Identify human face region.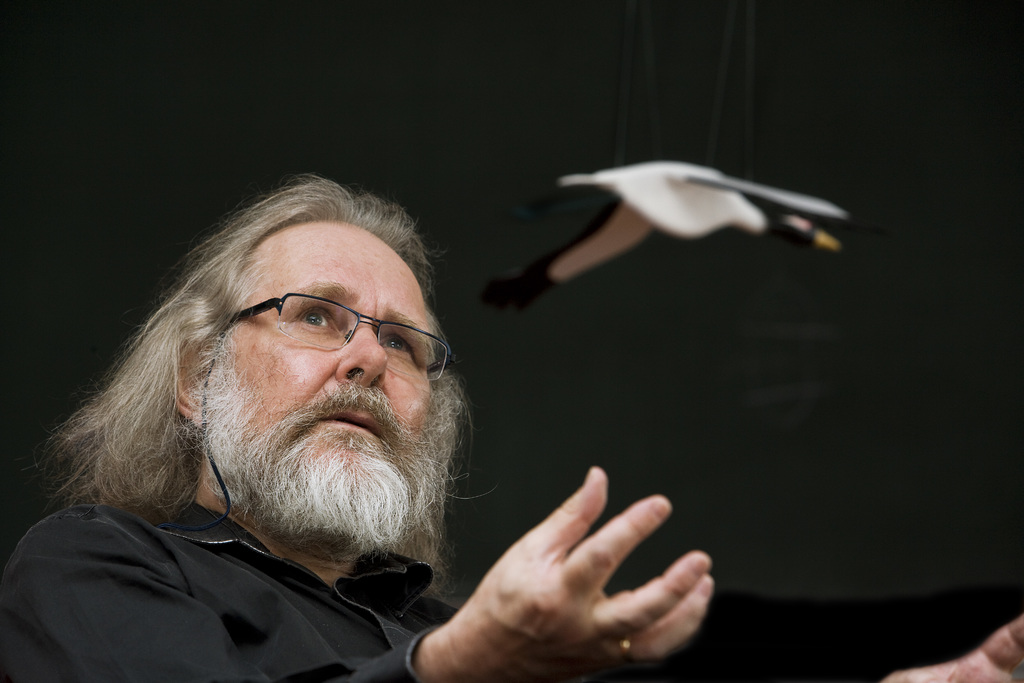
Region: (x1=200, y1=218, x2=455, y2=551).
